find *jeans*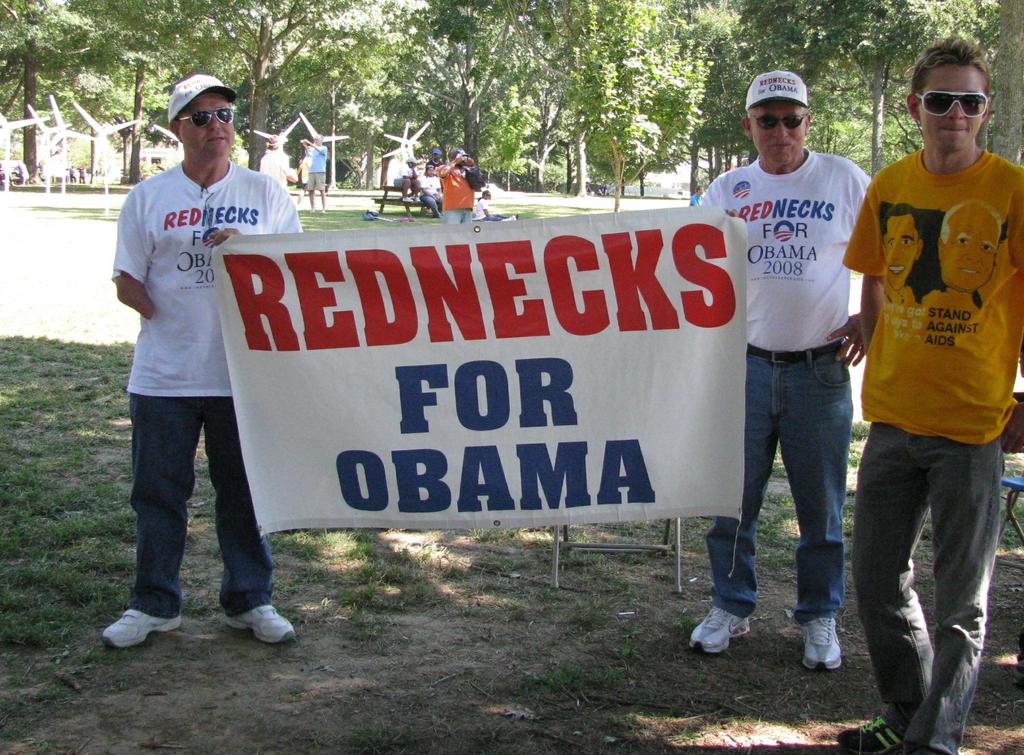
<bbox>857, 418, 1001, 749</bbox>
